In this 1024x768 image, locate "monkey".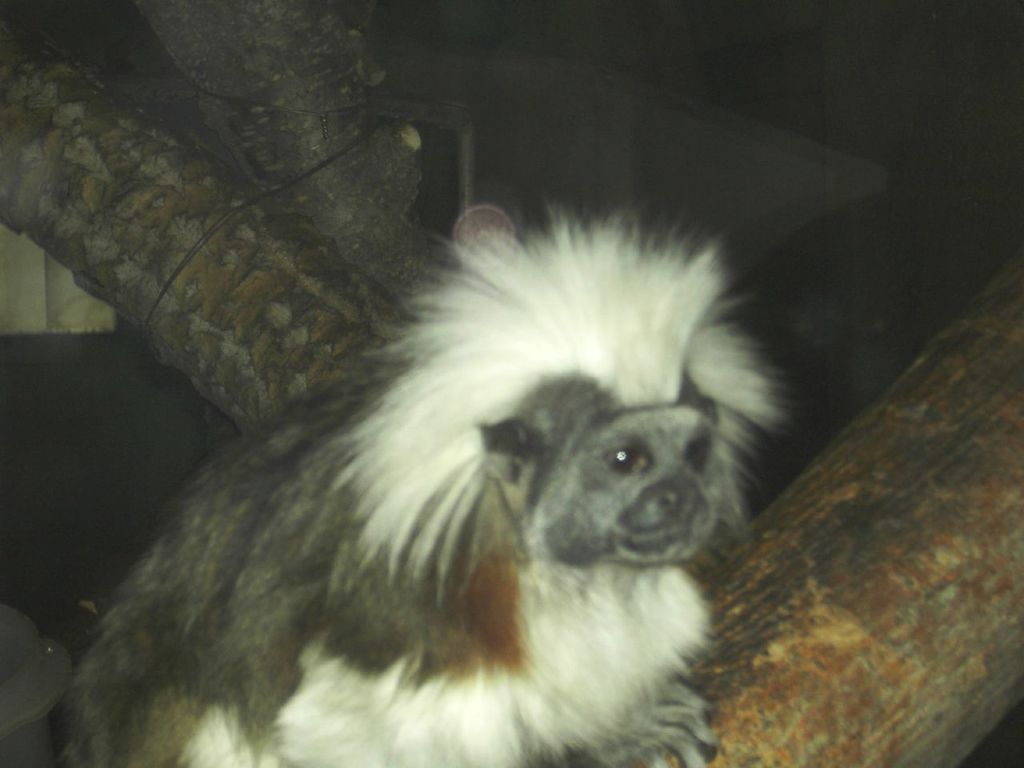
Bounding box: pyautogui.locateOnScreen(38, 207, 788, 766).
